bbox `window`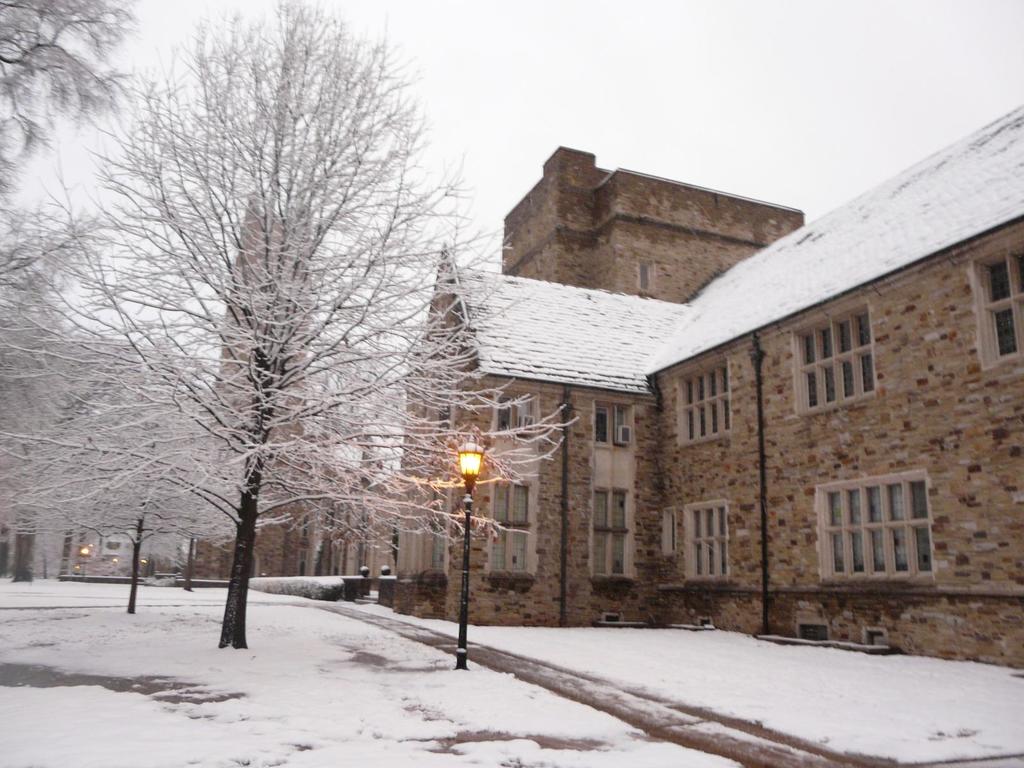
[x1=488, y1=472, x2=535, y2=580]
